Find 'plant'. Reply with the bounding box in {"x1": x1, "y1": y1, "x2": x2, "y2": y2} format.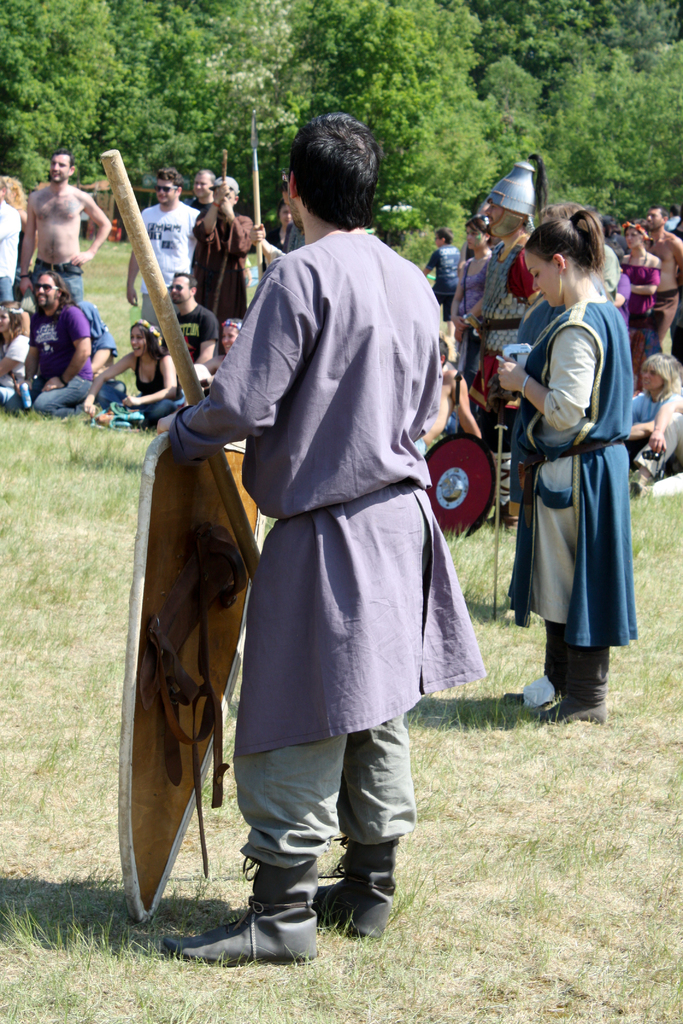
{"x1": 81, "y1": 232, "x2": 148, "y2": 385}.
